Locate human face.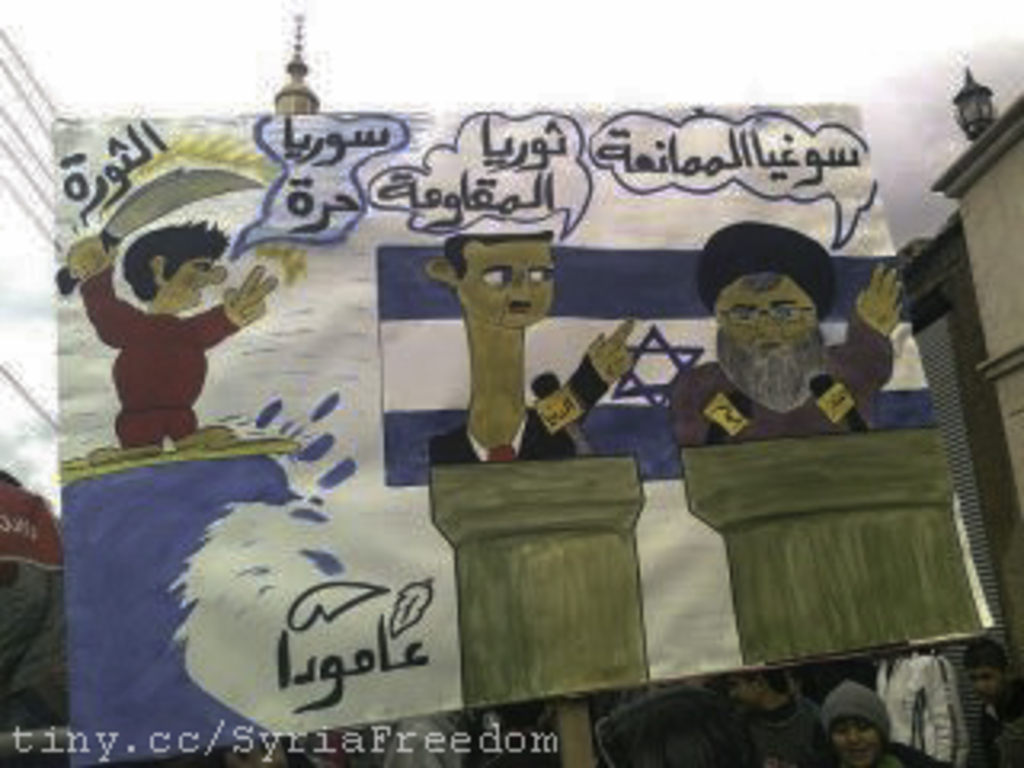
Bounding box: 832 717 886 765.
